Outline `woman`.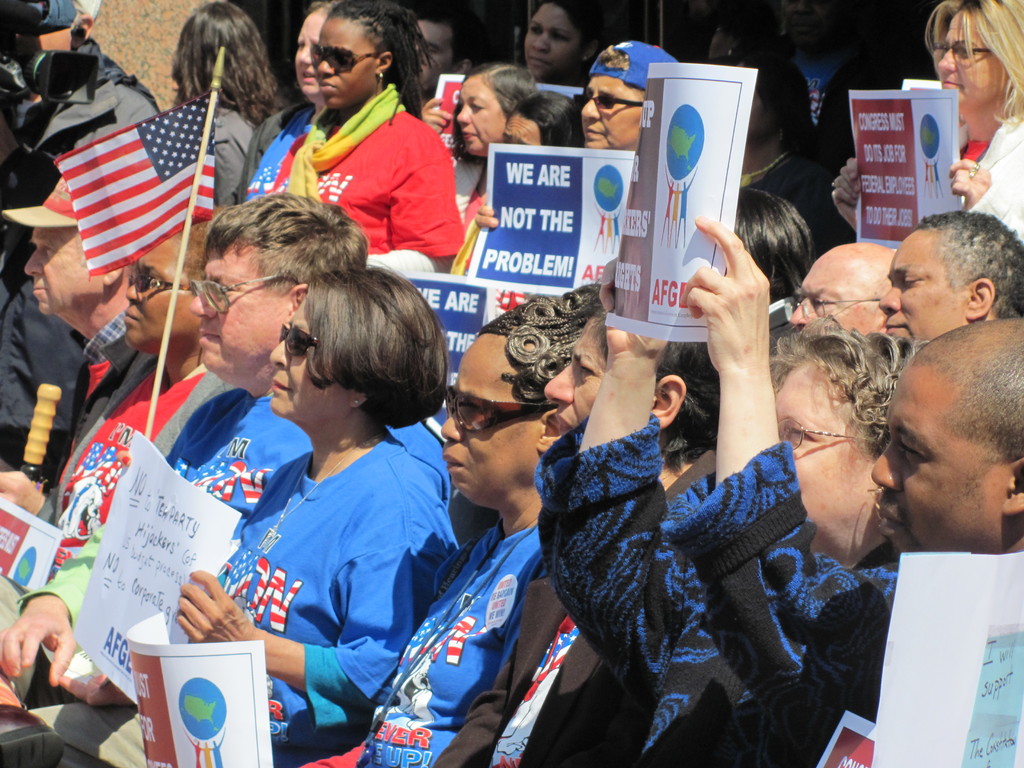
Outline: 832, 0, 1023, 237.
